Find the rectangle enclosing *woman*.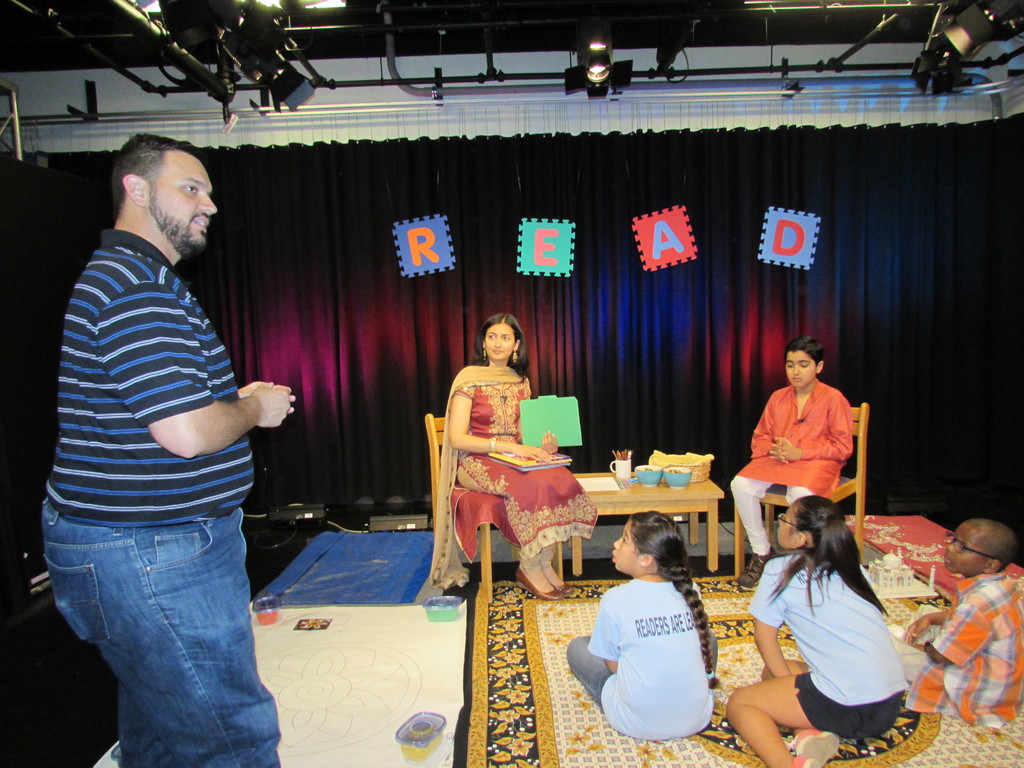
bbox=(729, 486, 918, 759).
